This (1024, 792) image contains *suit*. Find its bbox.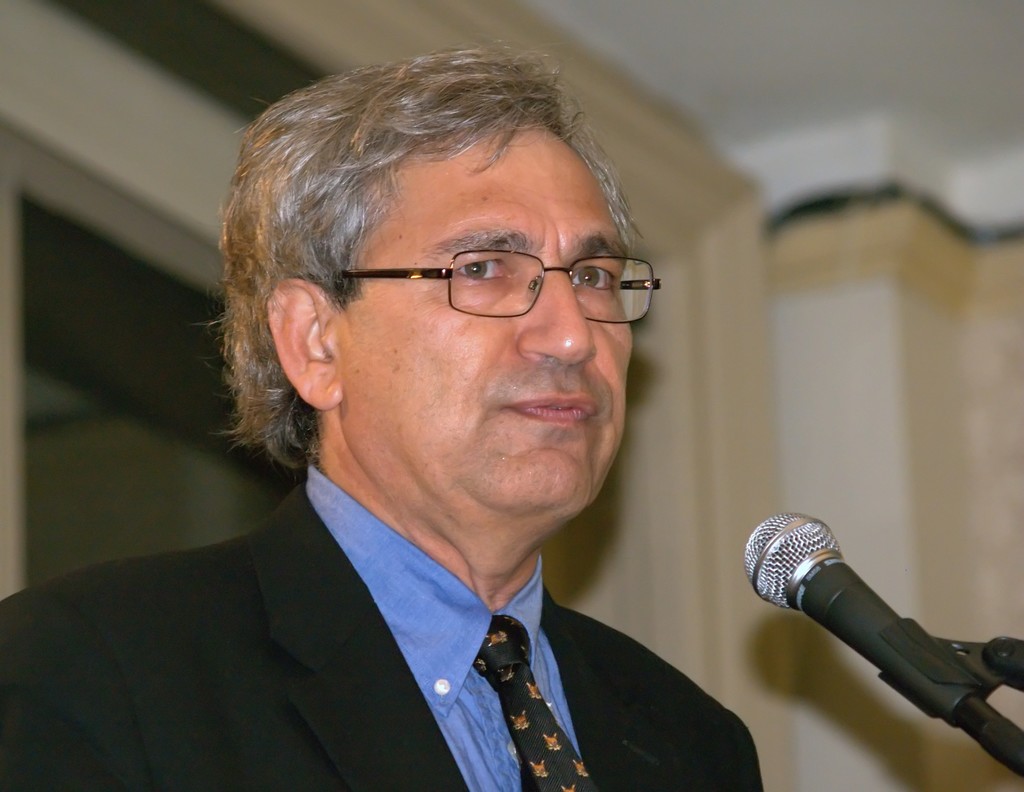
crop(40, 420, 817, 770).
